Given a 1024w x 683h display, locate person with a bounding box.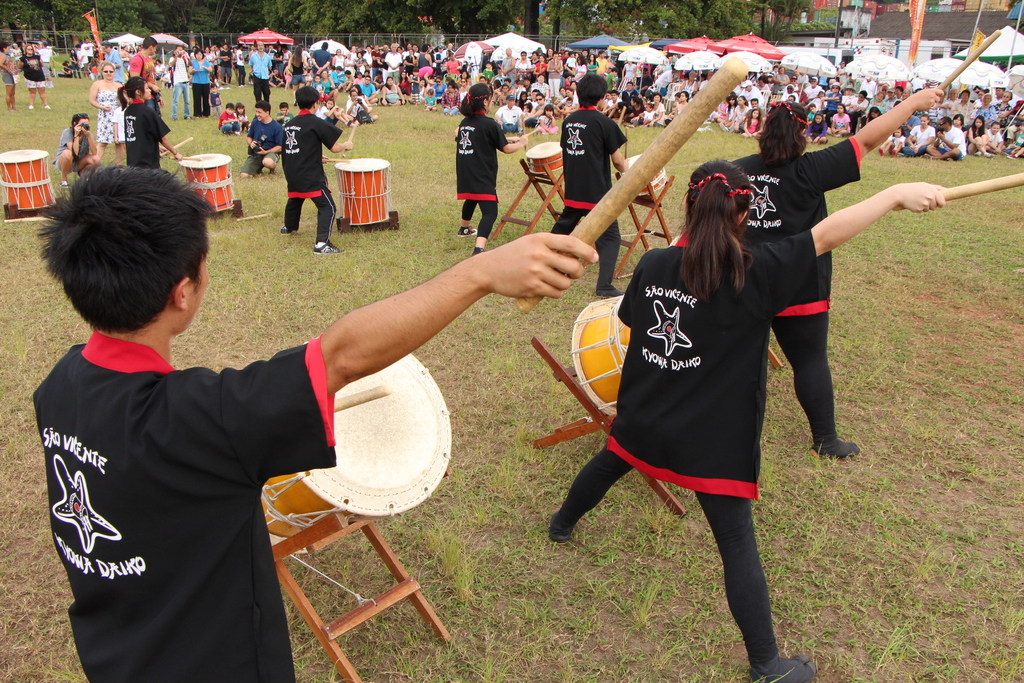
Located: pyautogui.locateOnScreen(547, 159, 946, 682).
